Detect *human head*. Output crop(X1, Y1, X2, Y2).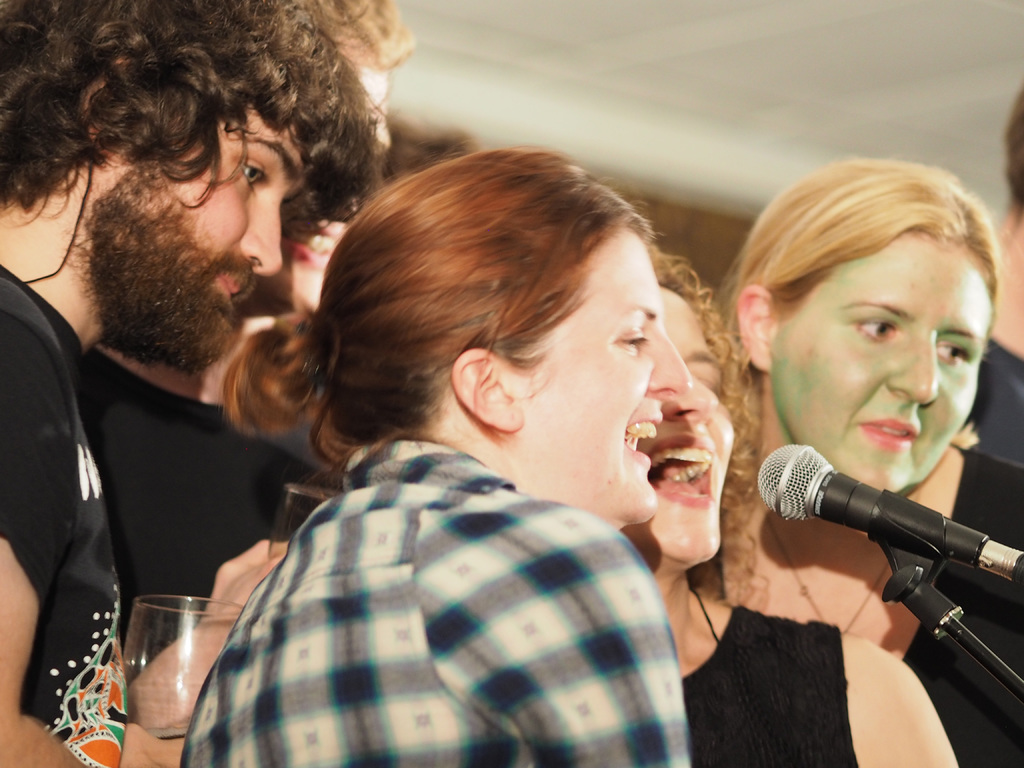
crop(619, 243, 743, 569).
